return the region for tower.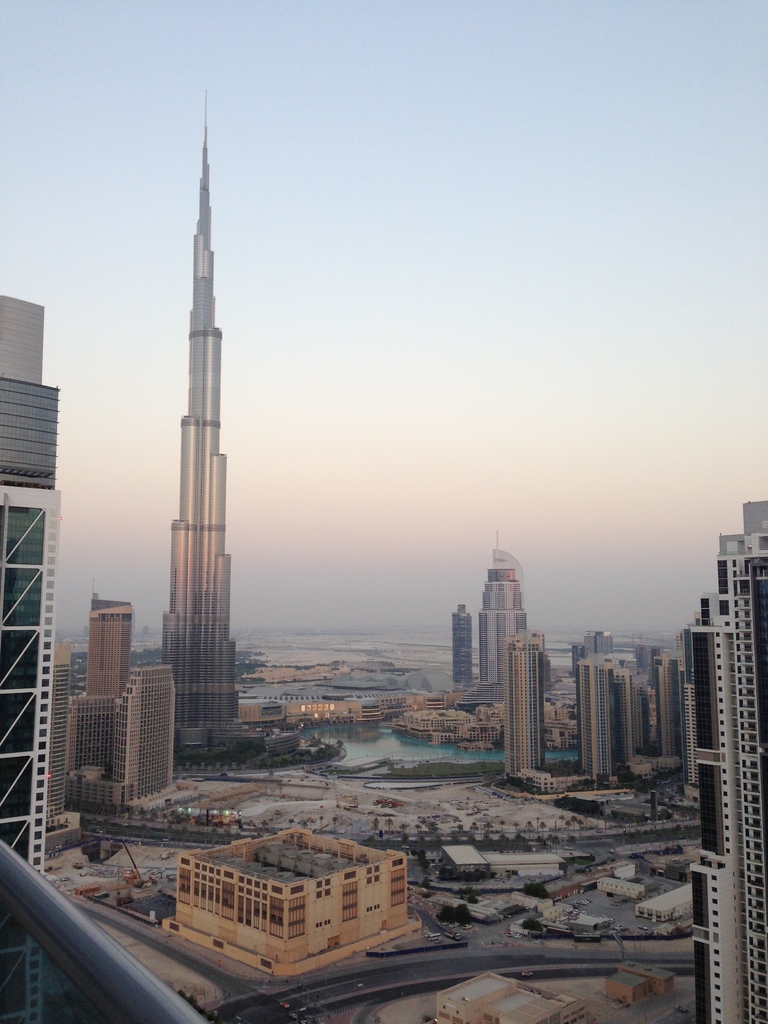
{"left": 59, "top": 588, "right": 150, "bottom": 799}.
